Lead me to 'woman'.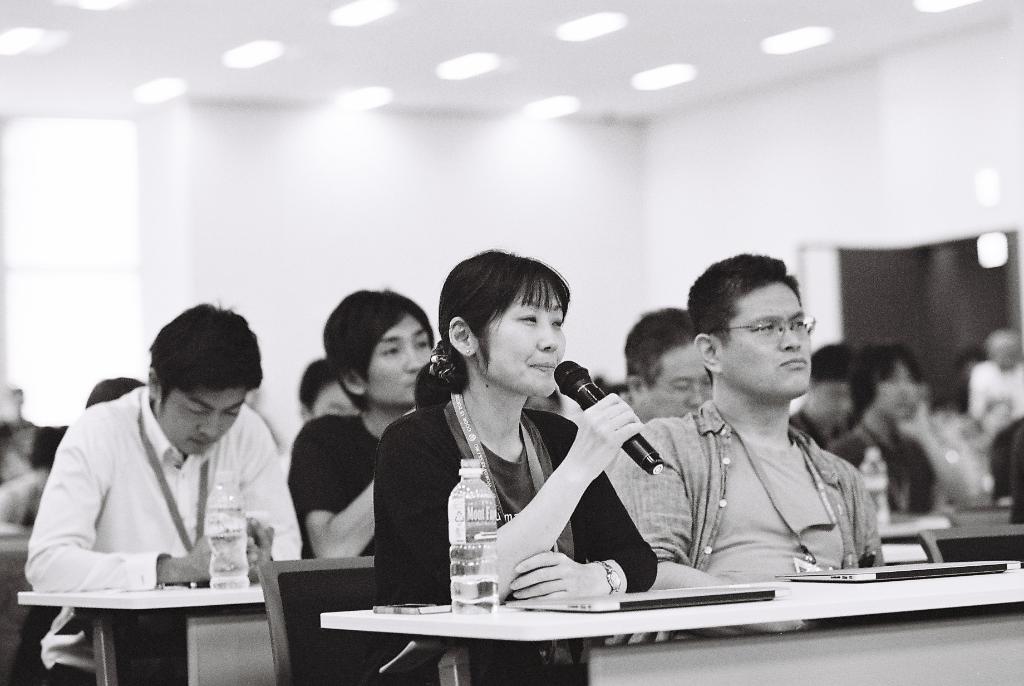
Lead to x1=379, y1=244, x2=659, y2=685.
